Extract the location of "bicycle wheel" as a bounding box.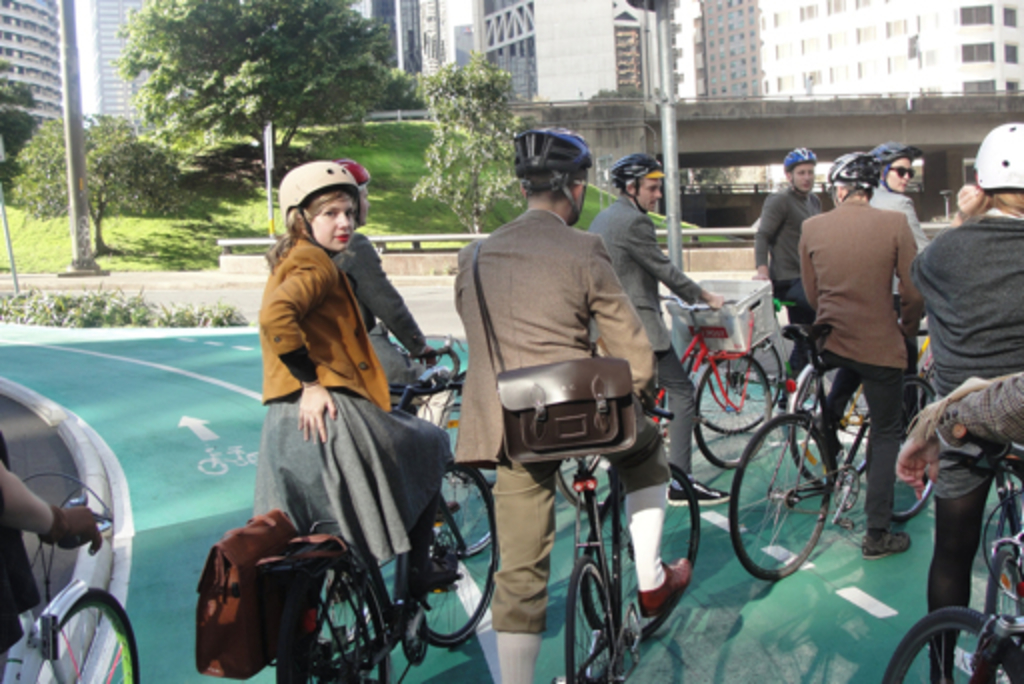
rect(694, 340, 782, 432).
